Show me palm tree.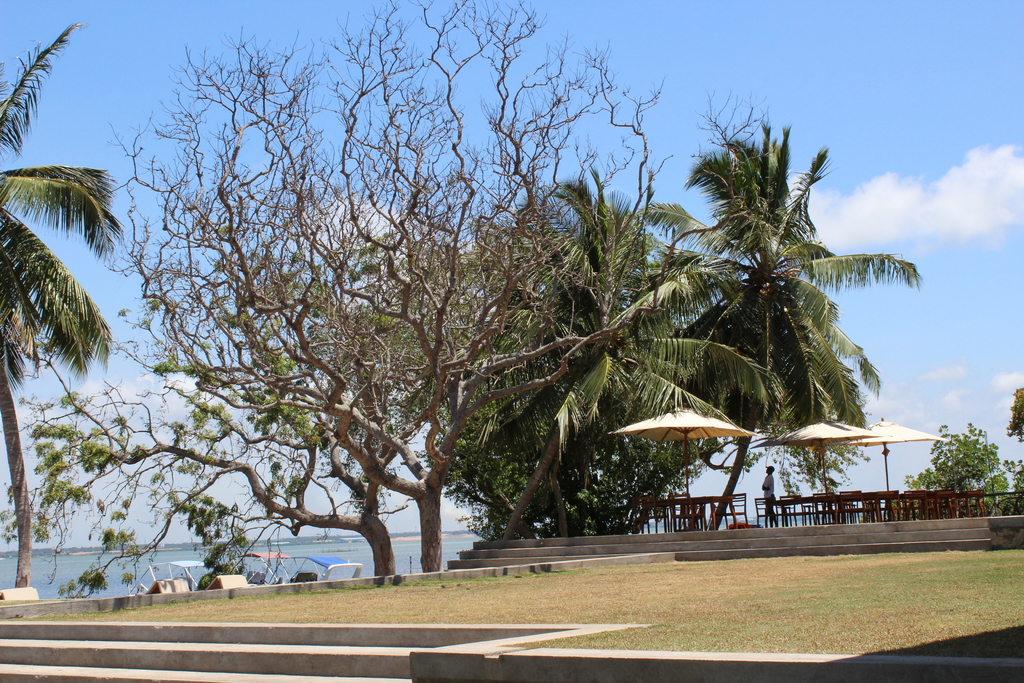
palm tree is here: locate(548, 218, 732, 494).
